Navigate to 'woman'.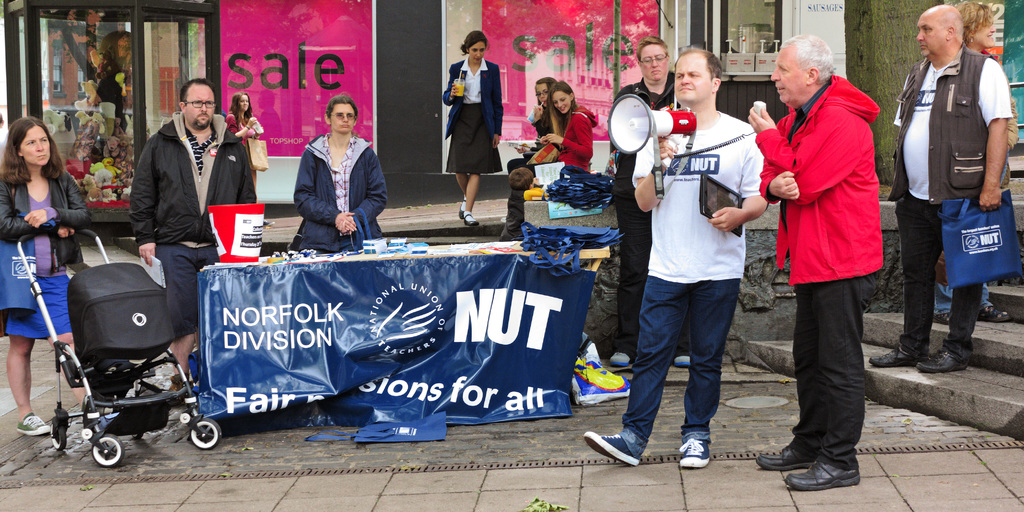
Navigation target: detection(295, 84, 391, 266).
